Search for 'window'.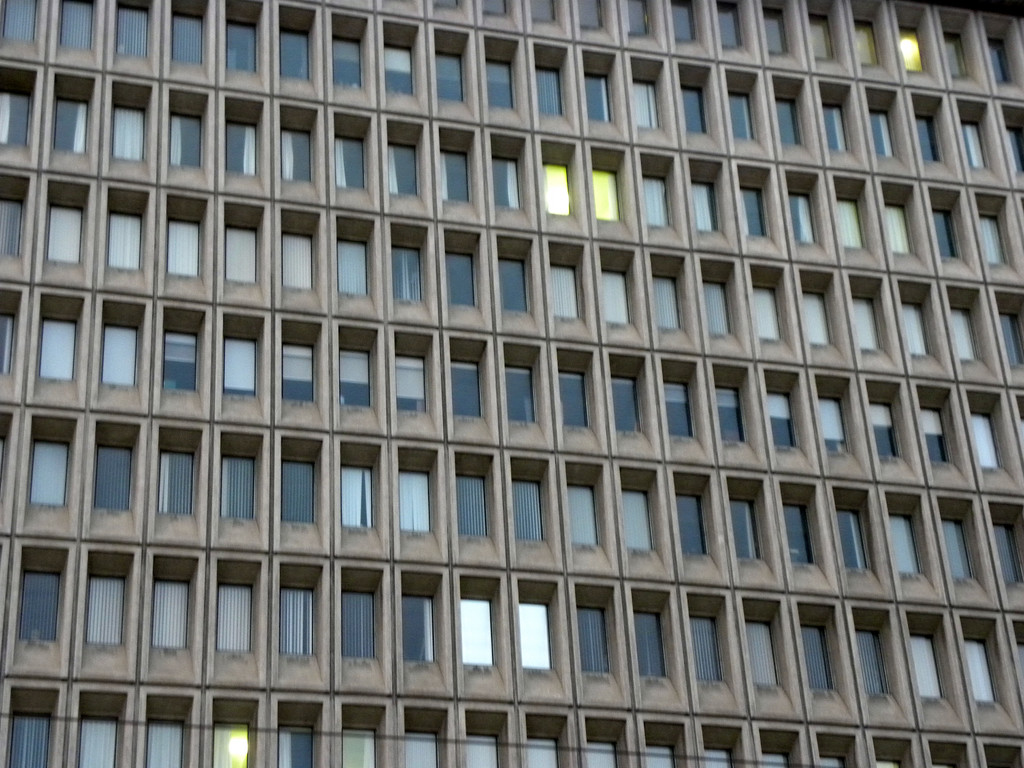
Found at {"x1": 208, "y1": 307, "x2": 273, "y2": 430}.
